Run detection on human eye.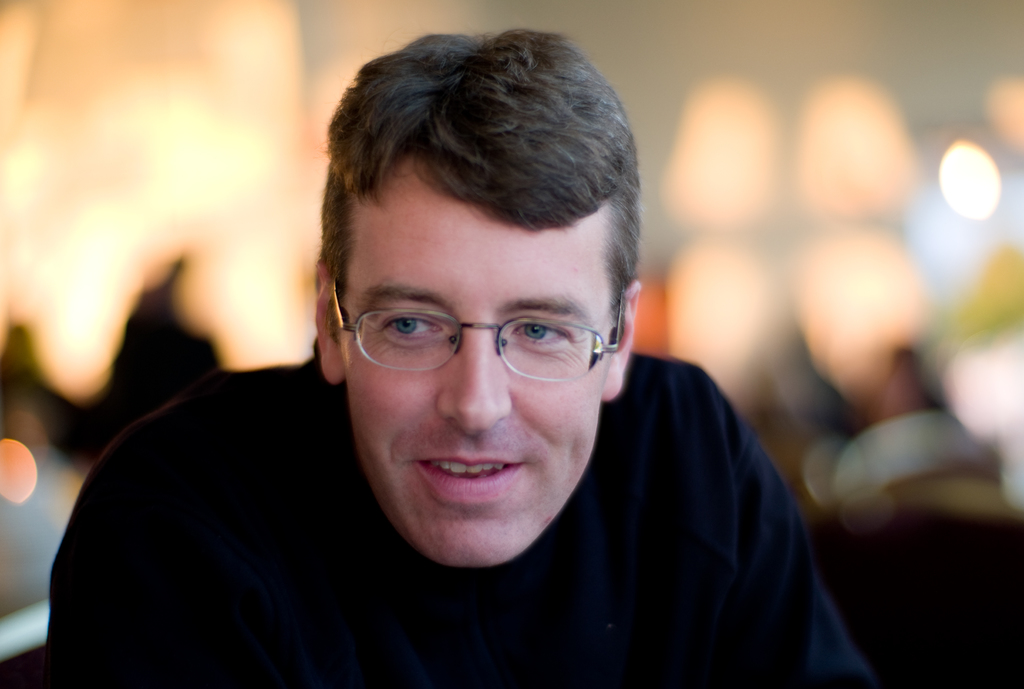
Result: 506,318,584,357.
